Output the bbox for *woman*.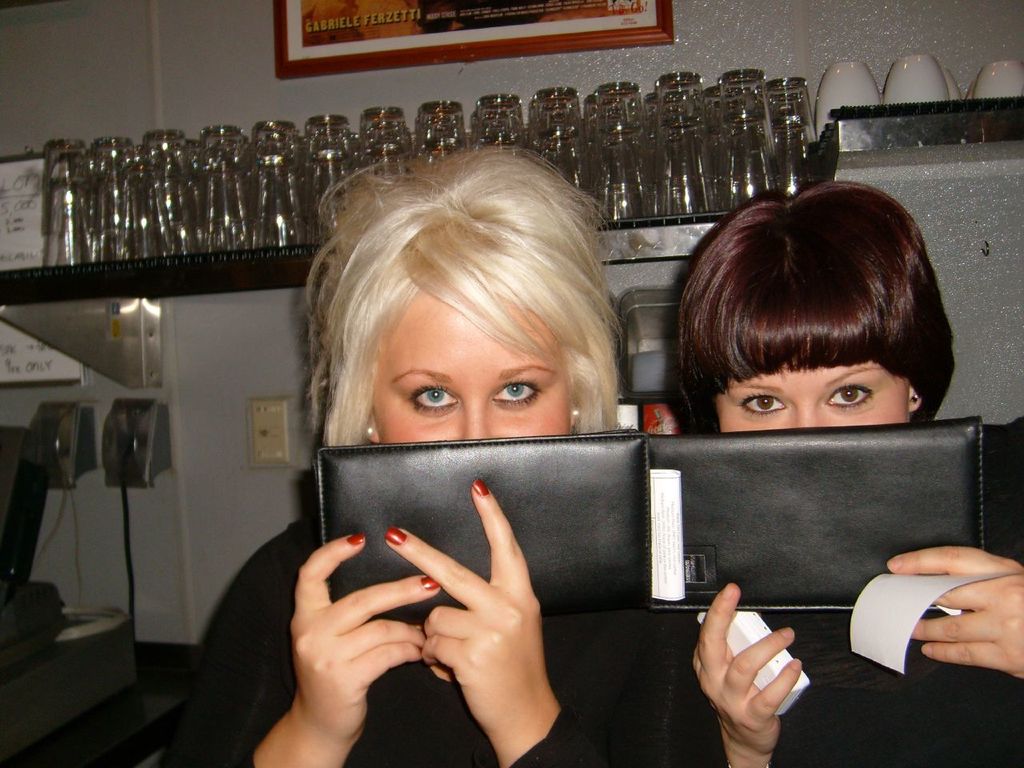
region(165, 142, 722, 765).
